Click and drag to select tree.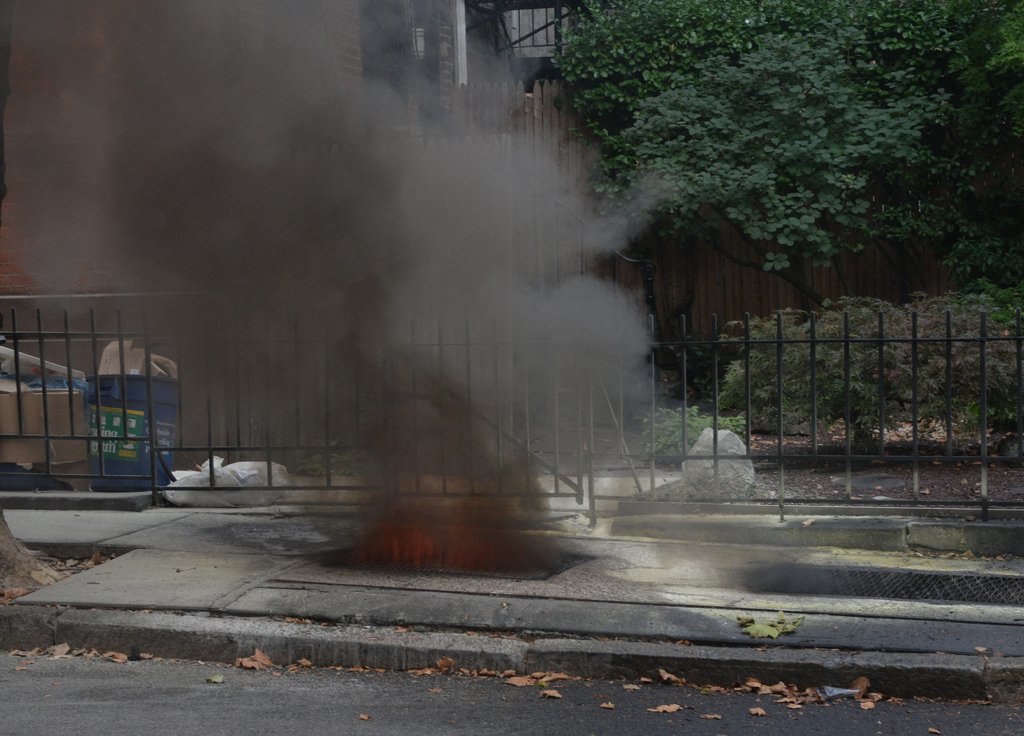
Selection: (left=572, top=5, right=973, bottom=425).
